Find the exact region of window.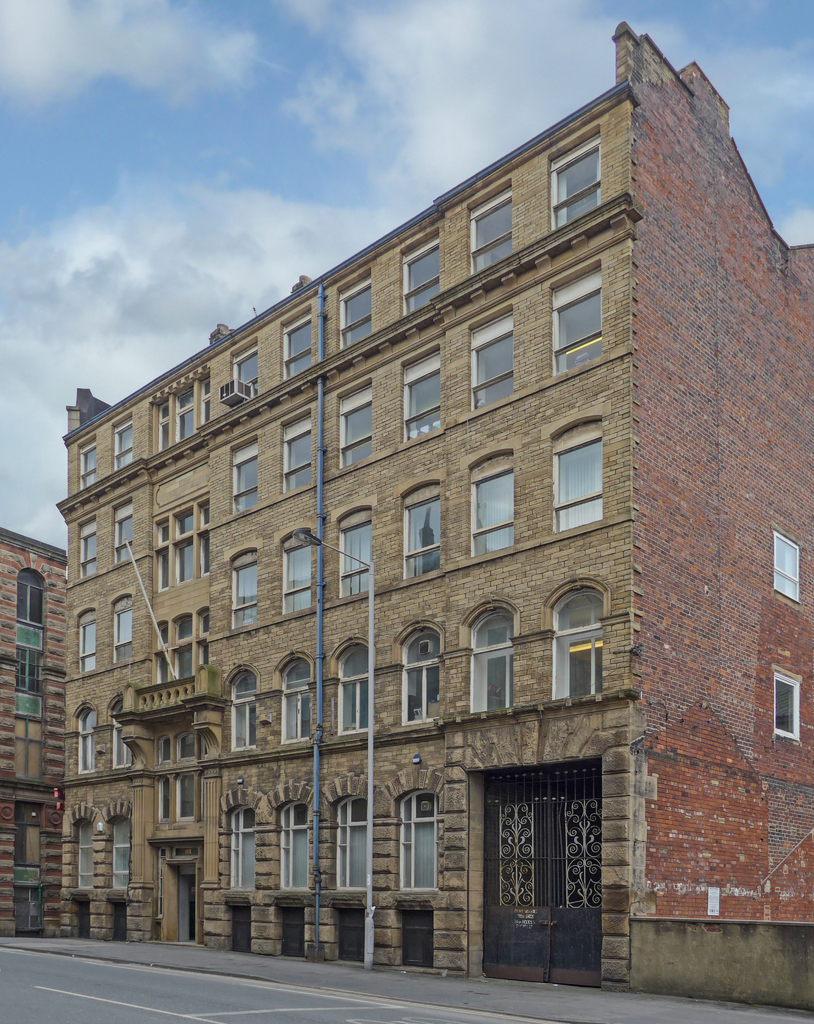
Exact region: 213:788:261:899.
